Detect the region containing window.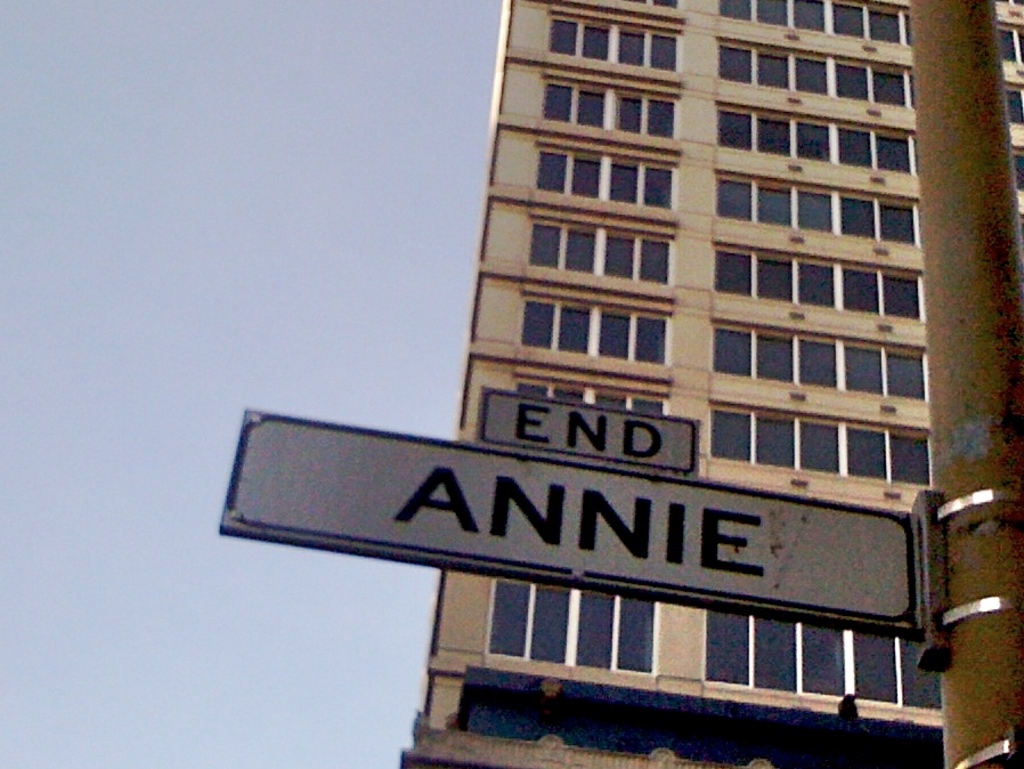
616 594 655 675.
